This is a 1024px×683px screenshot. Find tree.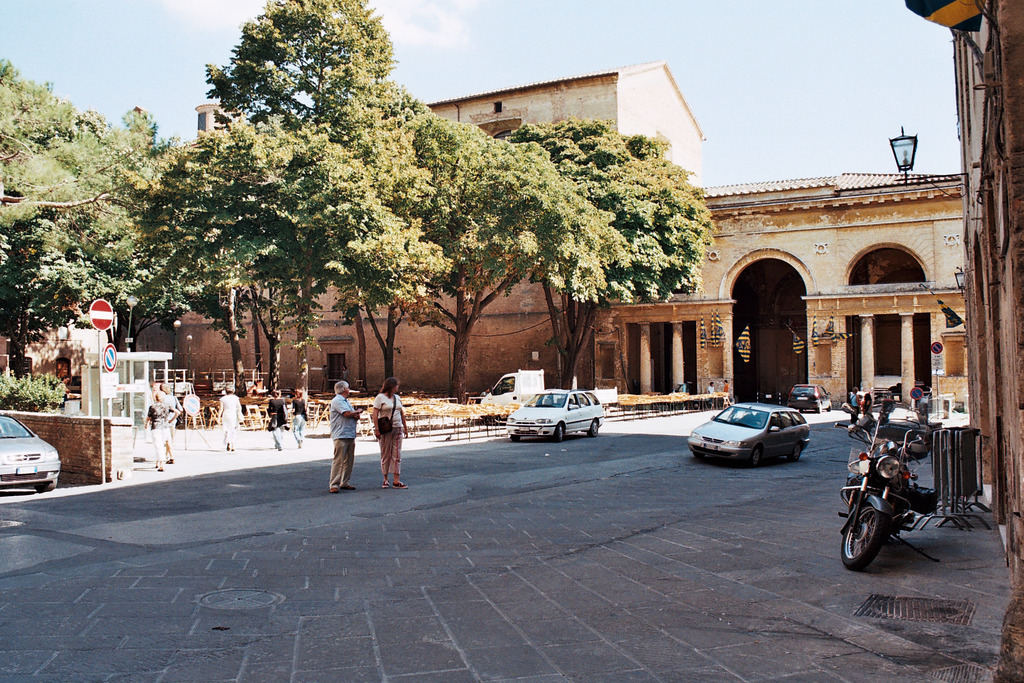
Bounding box: left=0, top=62, right=177, bottom=390.
